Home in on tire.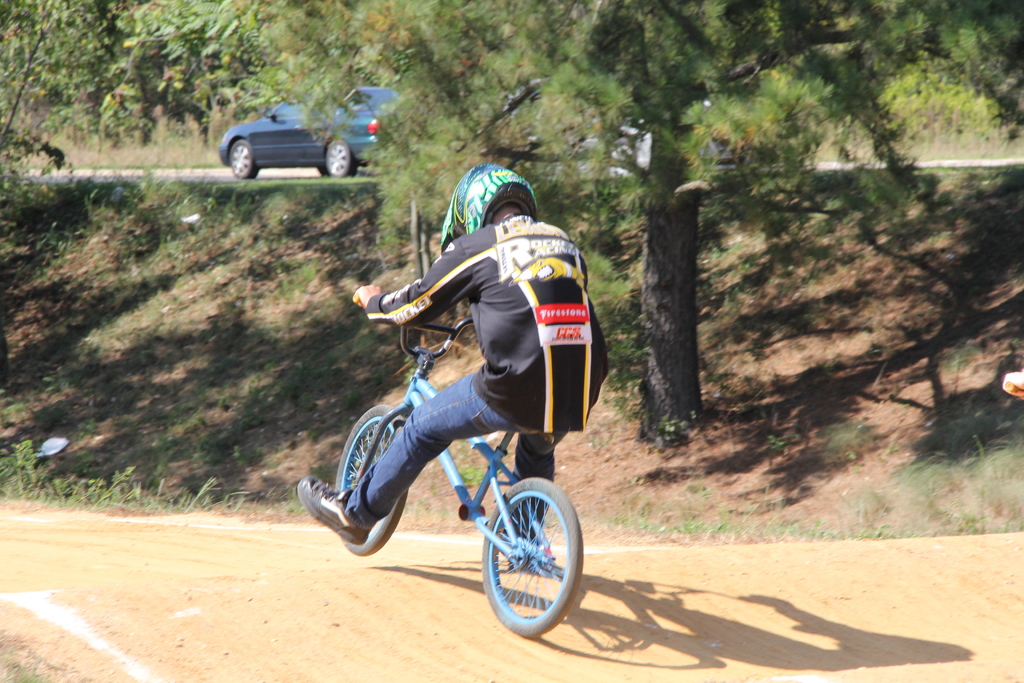
Homed in at 326/140/356/177.
